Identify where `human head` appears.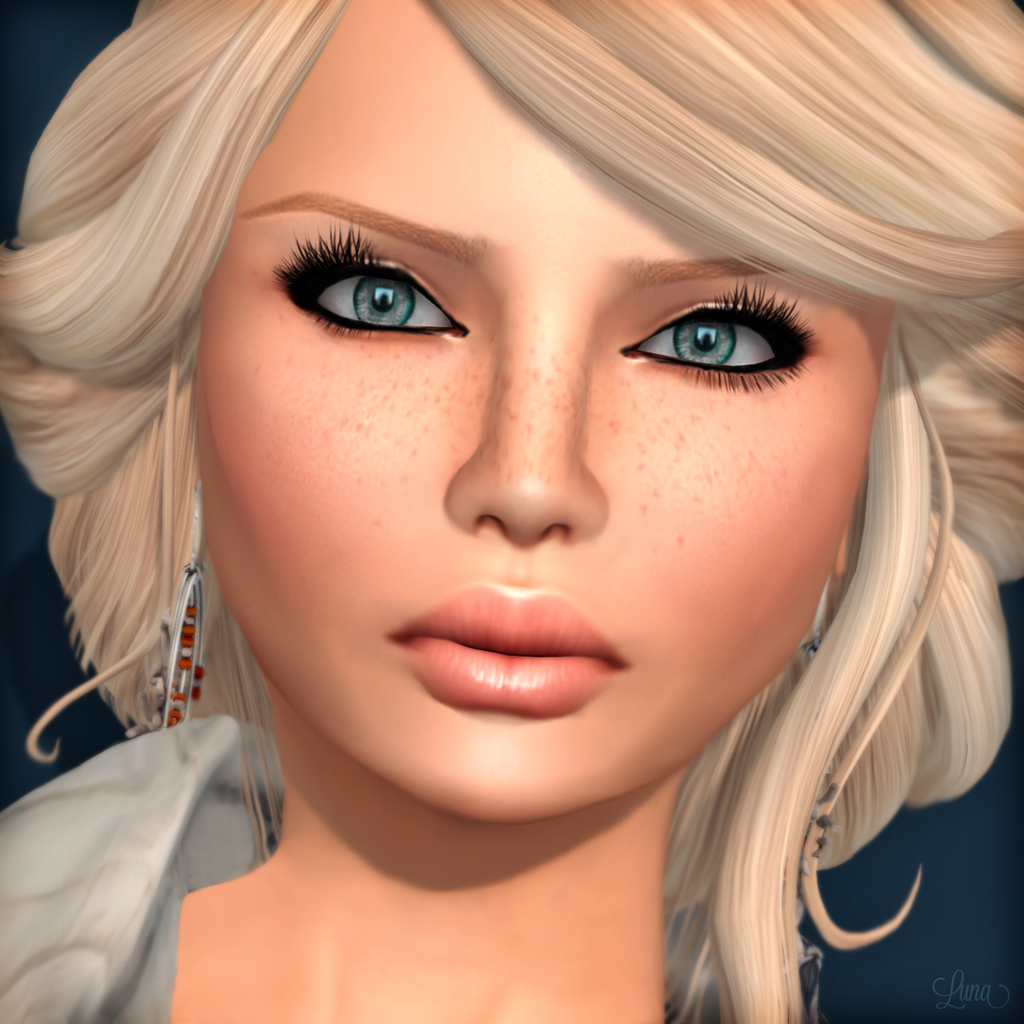
Appears at Rect(96, 24, 954, 841).
